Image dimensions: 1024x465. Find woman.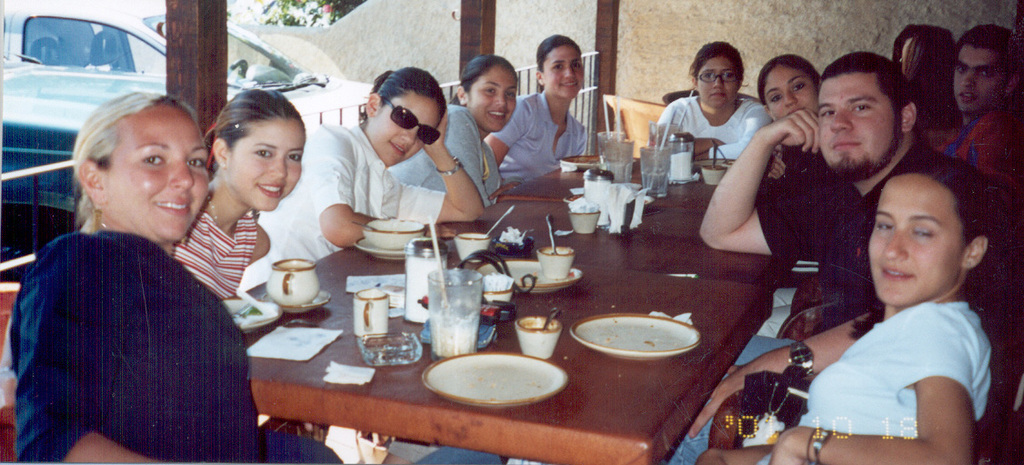
{"x1": 235, "y1": 65, "x2": 483, "y2": 298}.
